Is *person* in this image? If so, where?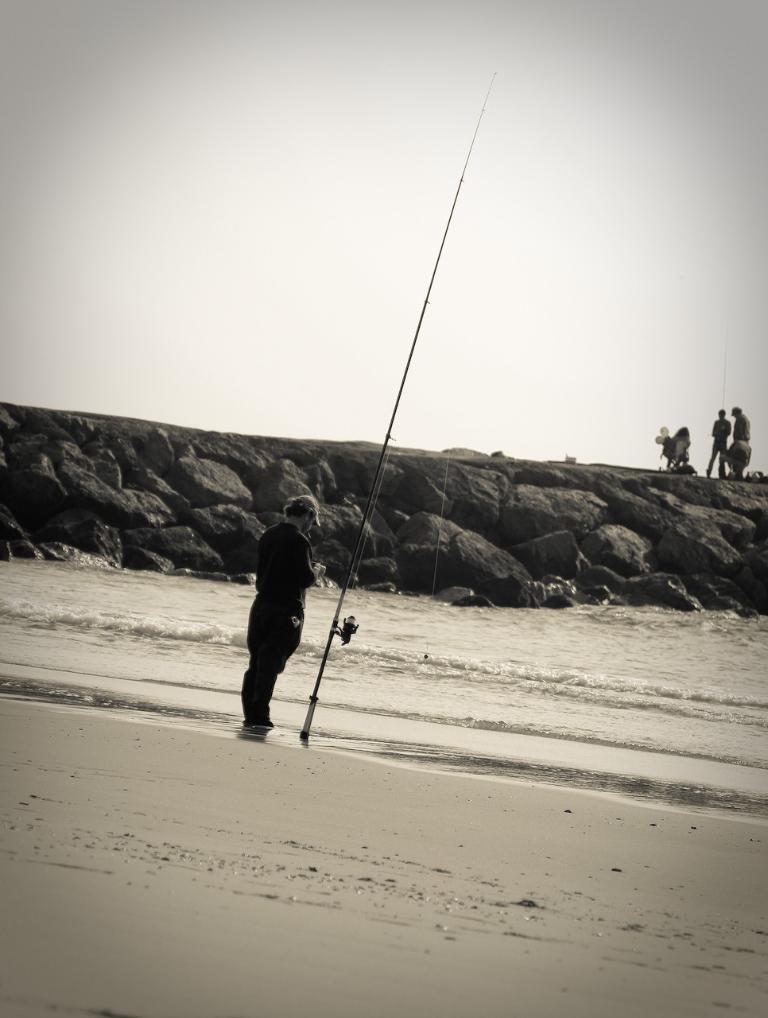
Yes, at [239,488,330,728].
